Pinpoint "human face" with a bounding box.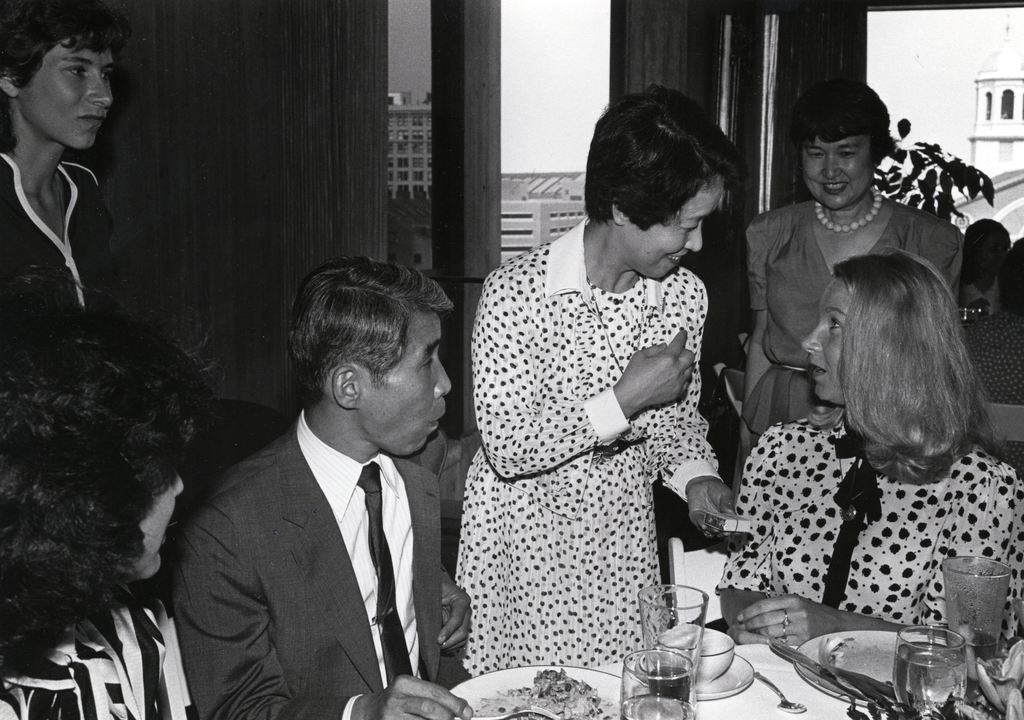
(left=355, top=312, right=451, bottom=458).
